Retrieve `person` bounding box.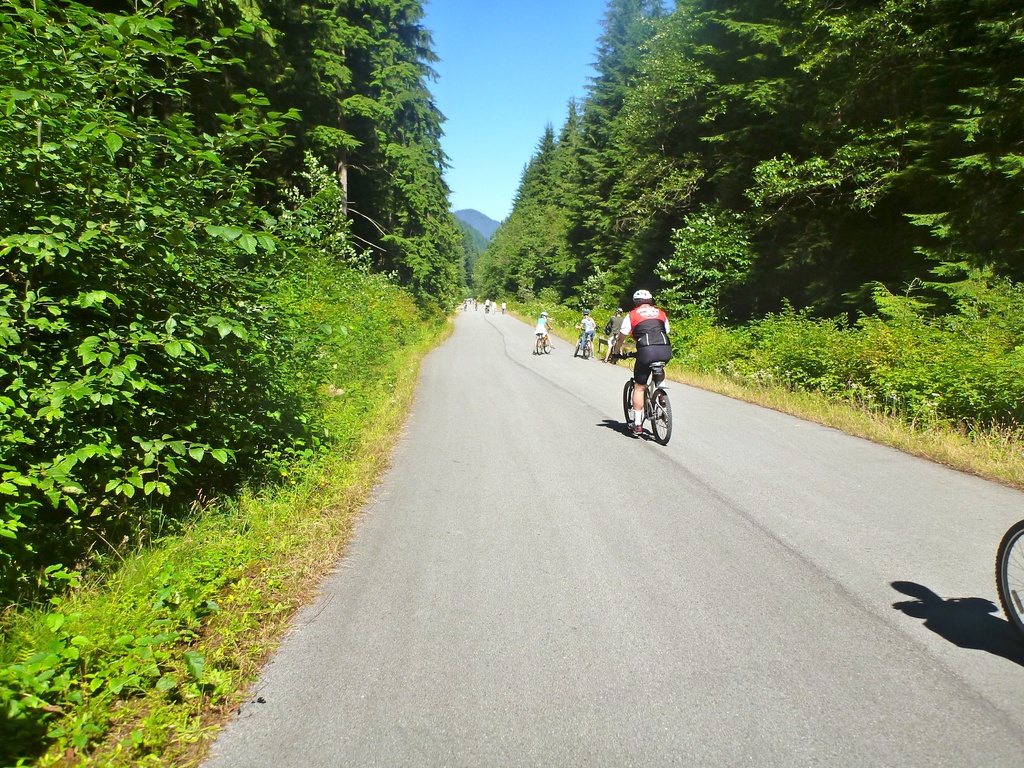
Bounding box: crop(575, 308, 598, 358).
